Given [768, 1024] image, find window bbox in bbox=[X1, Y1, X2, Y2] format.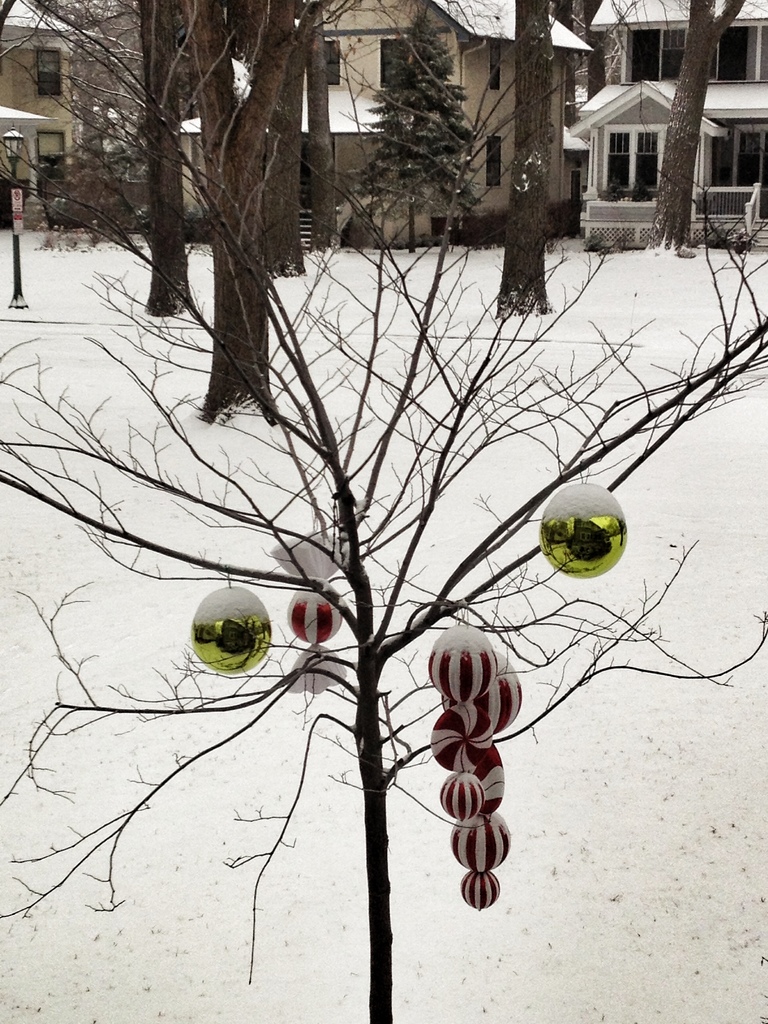
bbox=[325, 38, 341, 89].
